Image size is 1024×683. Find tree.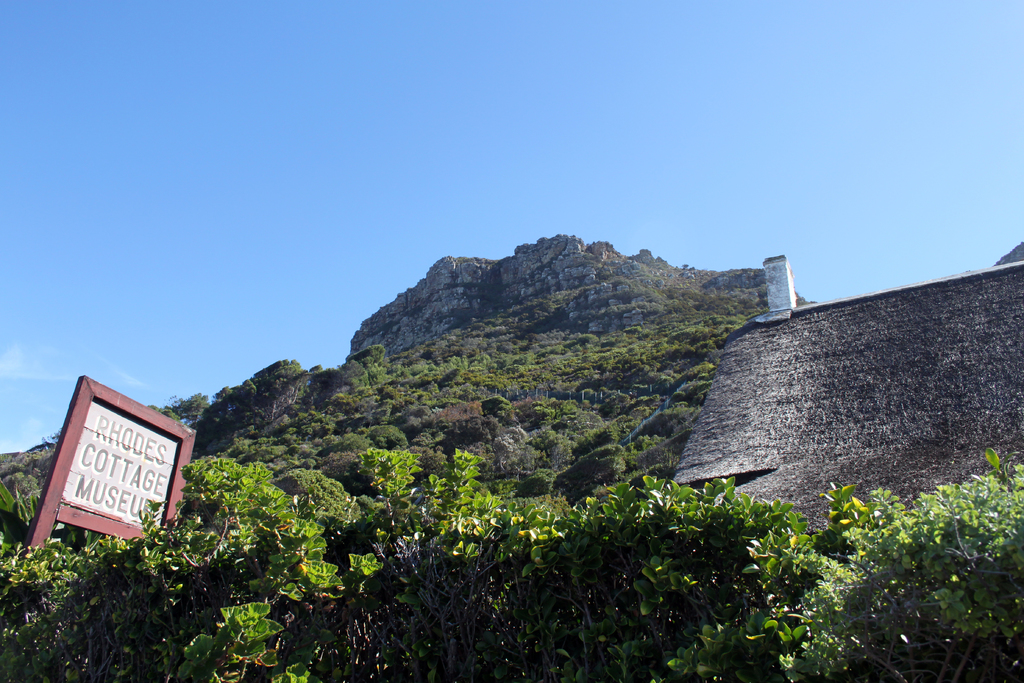
{"x1": 483, "y1": 392, "x2": 511, "y2": 416}.
